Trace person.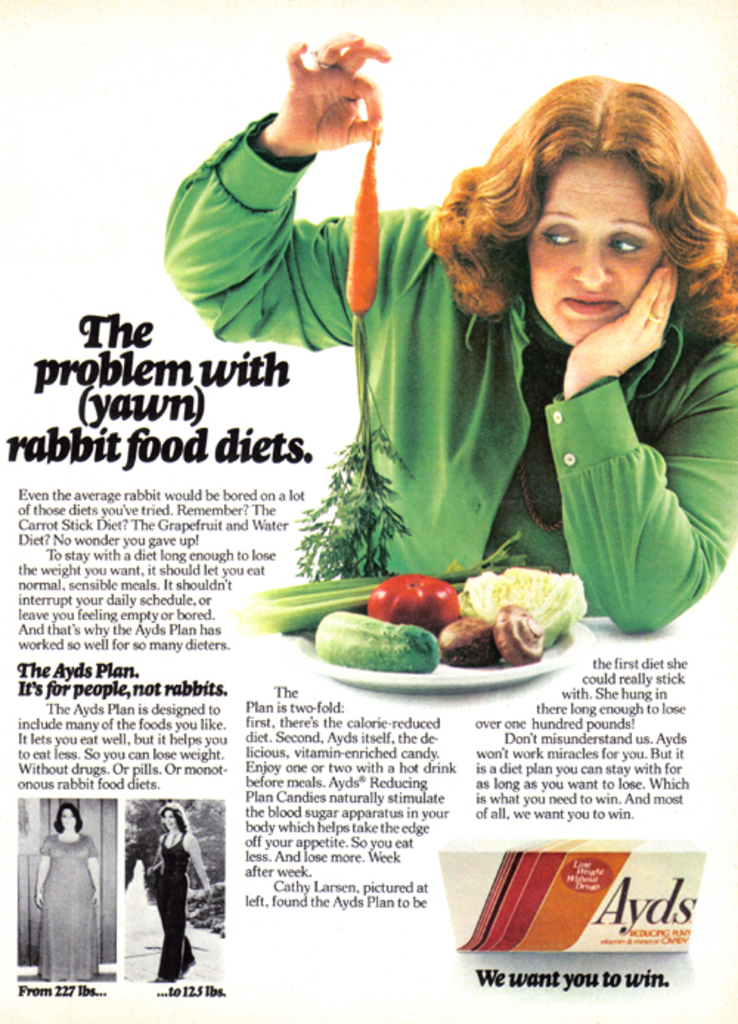
Traced to (left=127, top=803, right=196, bottom=965).
